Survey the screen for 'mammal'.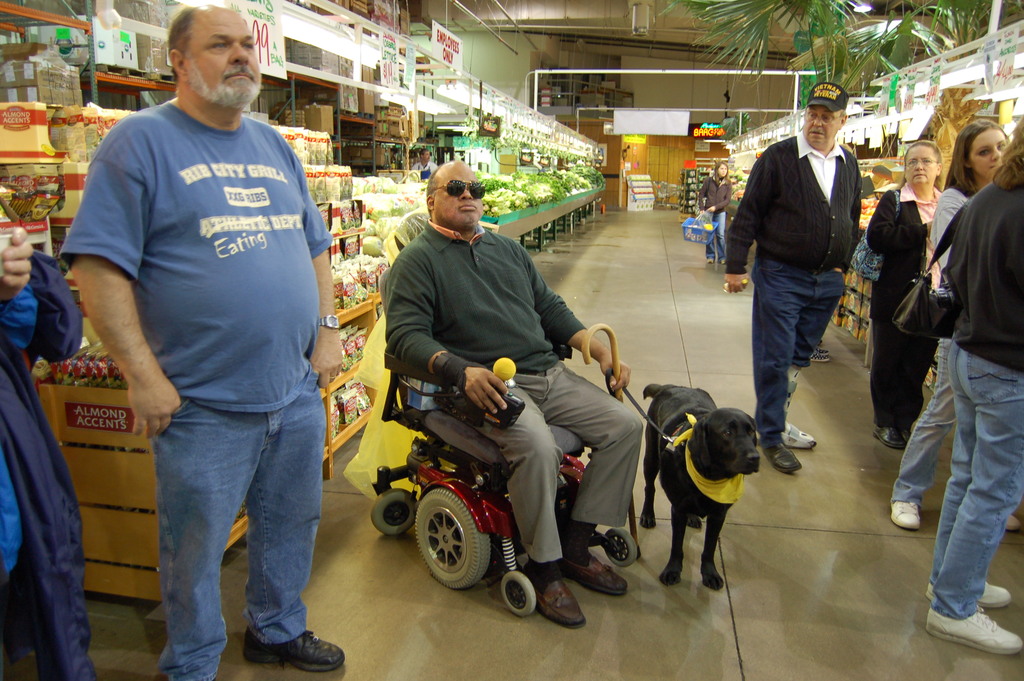
Survey found: select_region(866, 138, 943, 438).
